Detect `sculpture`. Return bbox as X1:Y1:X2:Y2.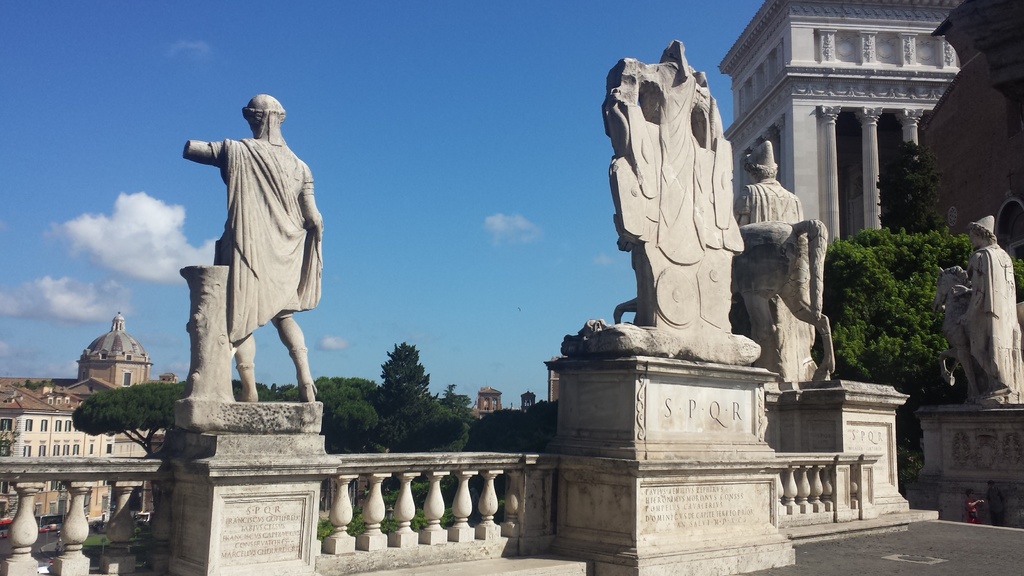
939:214:1023:404.
